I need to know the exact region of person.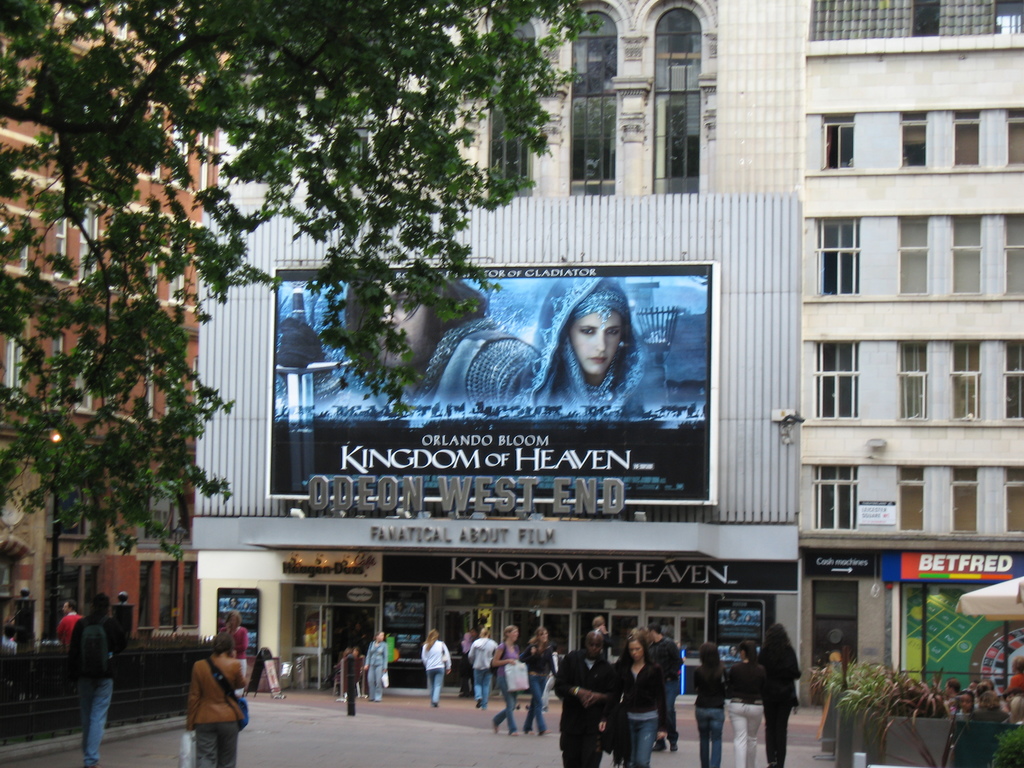
Region: select_region(596, 632, 666, 767).
